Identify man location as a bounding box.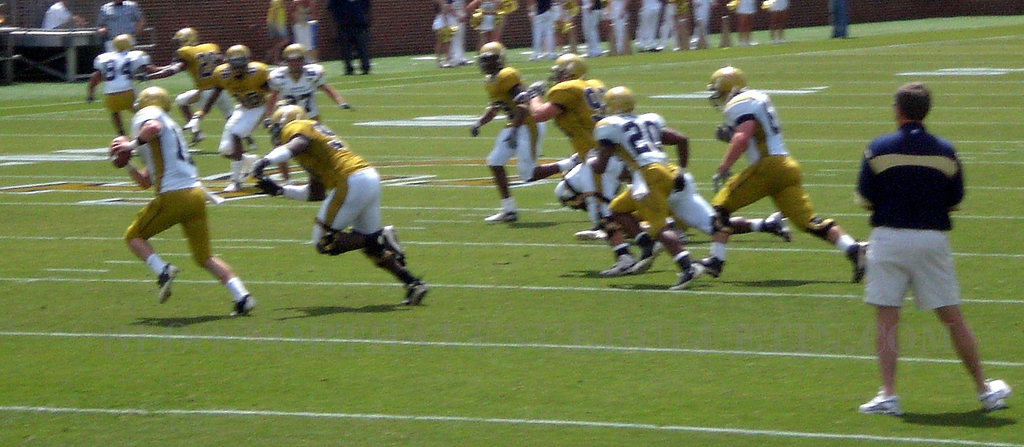
l=847, t=79, r=1012, b=416.
